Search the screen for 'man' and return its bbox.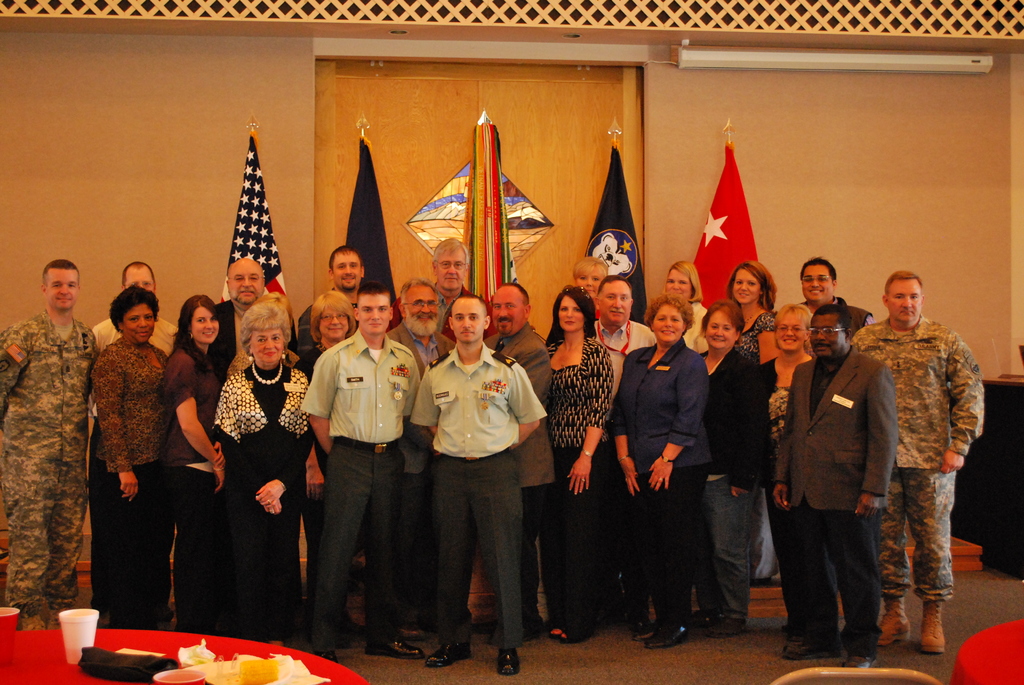
Found: region(299, 280, 424, 662).
